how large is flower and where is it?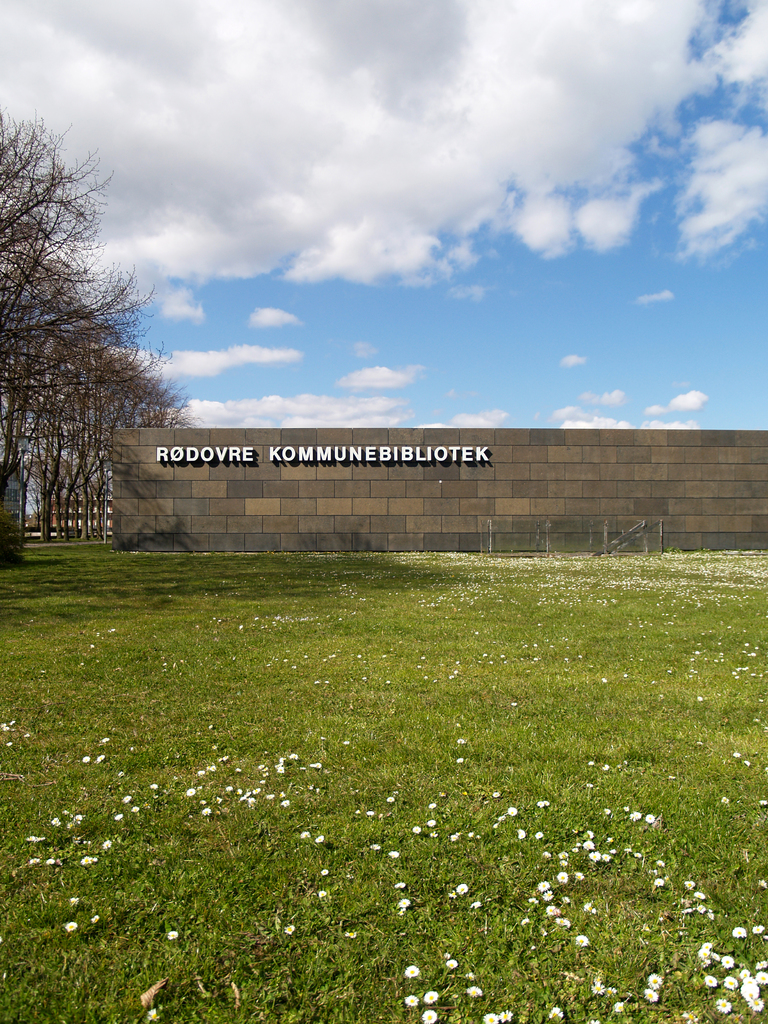
Bounding box: l=587, t=760, r=594, b=764.
